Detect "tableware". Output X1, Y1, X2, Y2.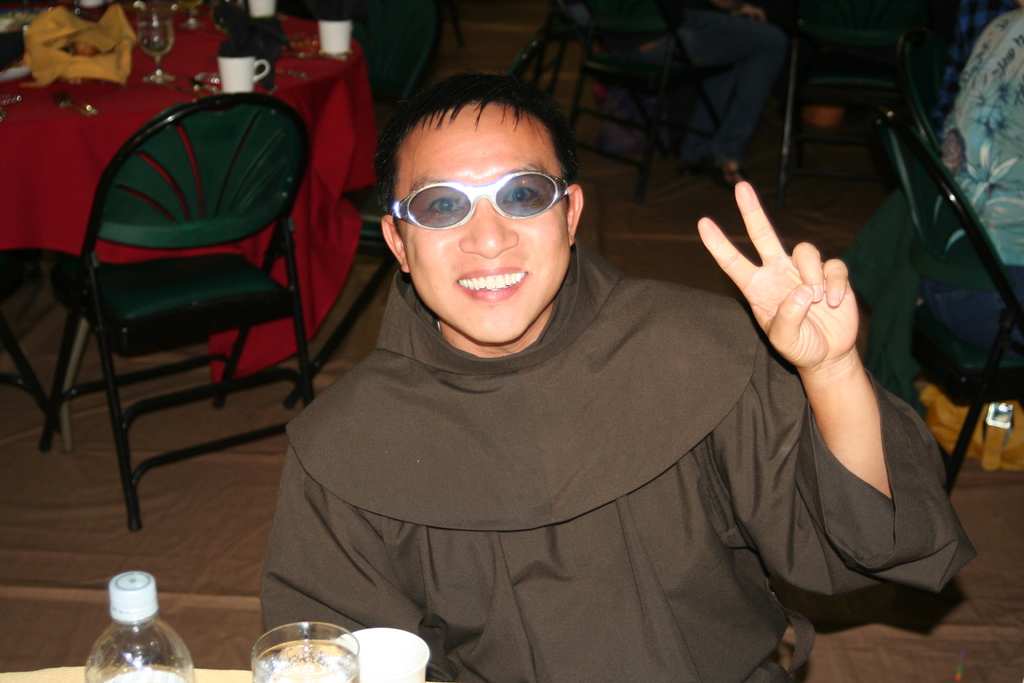
246, 620, 355, 682.
